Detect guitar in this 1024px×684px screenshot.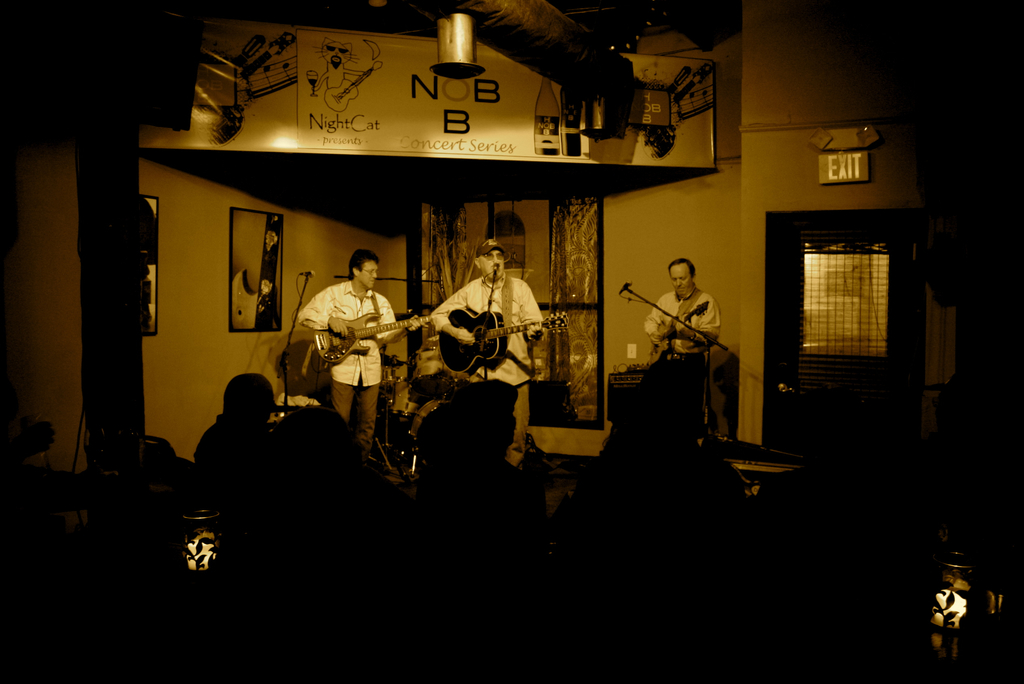
Detection: left=311, top=311, right=438, bottom=364.
